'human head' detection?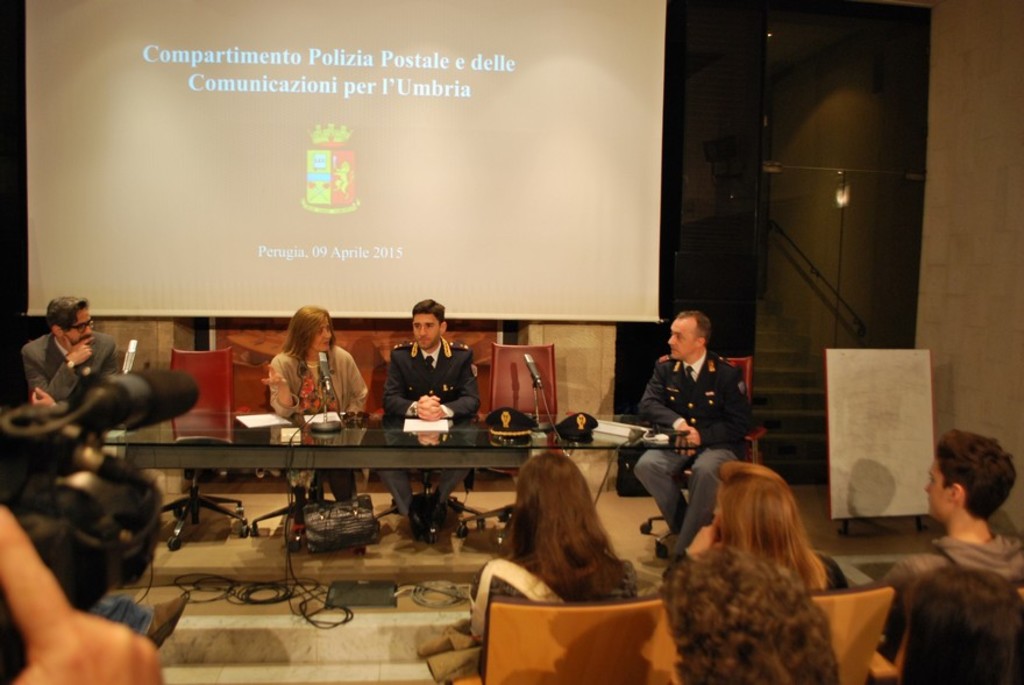
<box>407,297,448,354</box>
